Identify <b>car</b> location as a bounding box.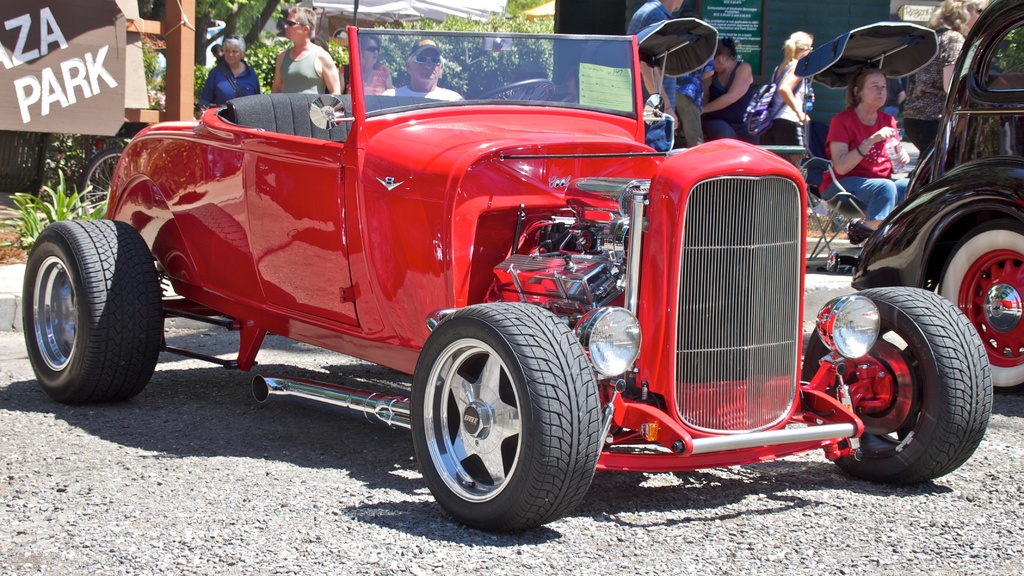
rect(856, 0, 1022, 400).
